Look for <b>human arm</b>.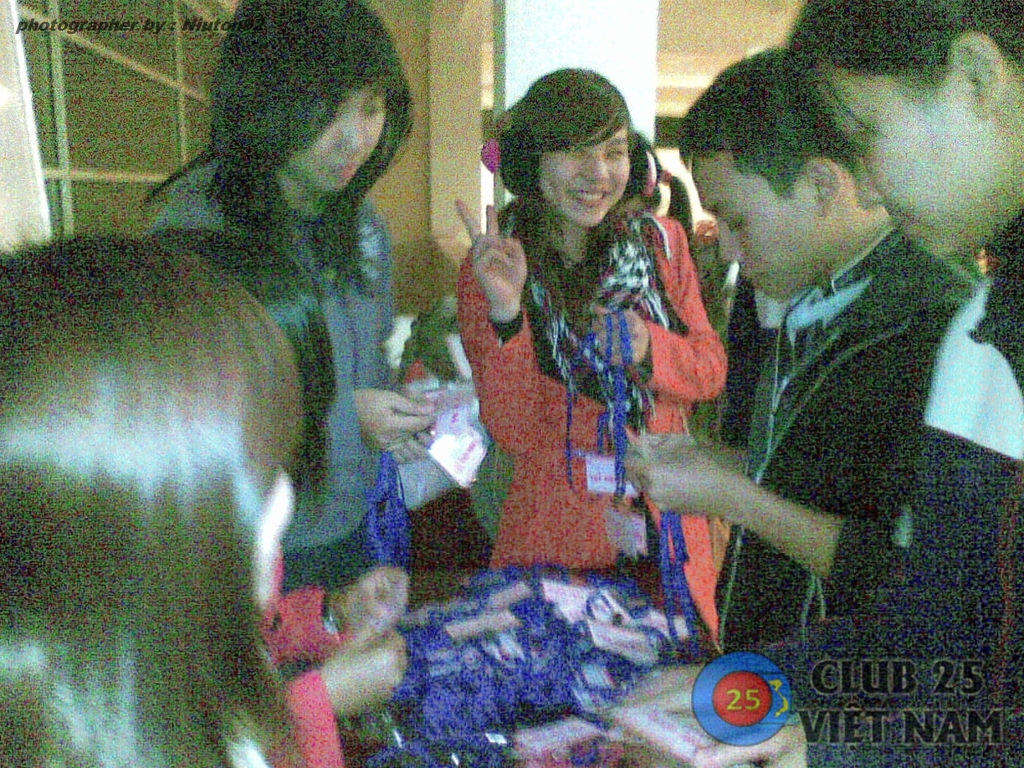
Found: bbox(382, 227, 432, 468).
